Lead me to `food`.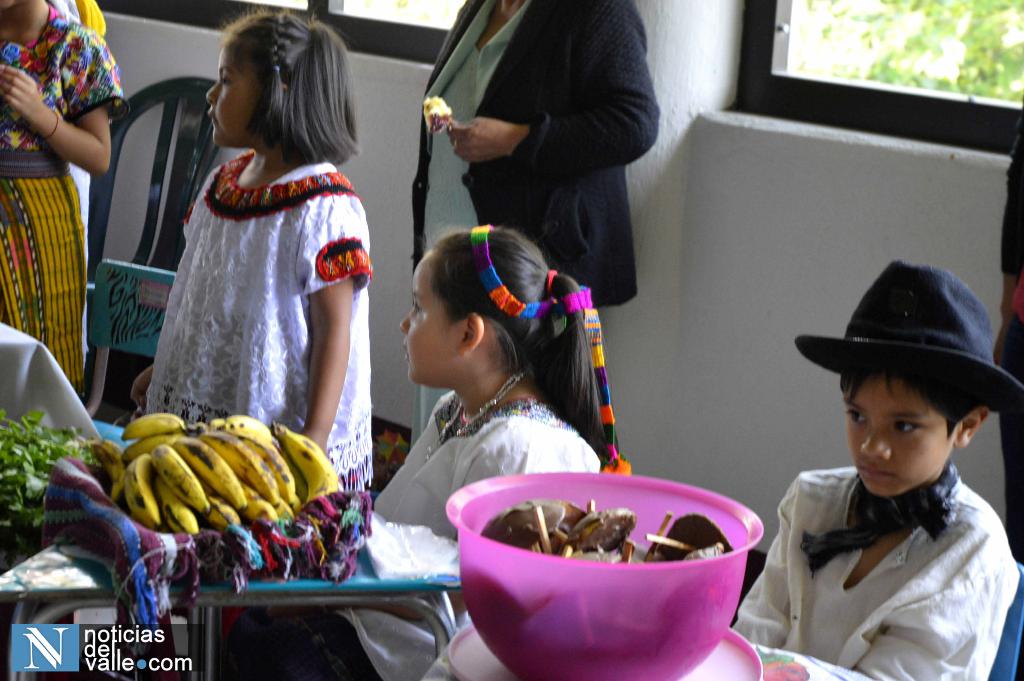
Lead to <bbox>93, 415, 342, 533</bbox>.
